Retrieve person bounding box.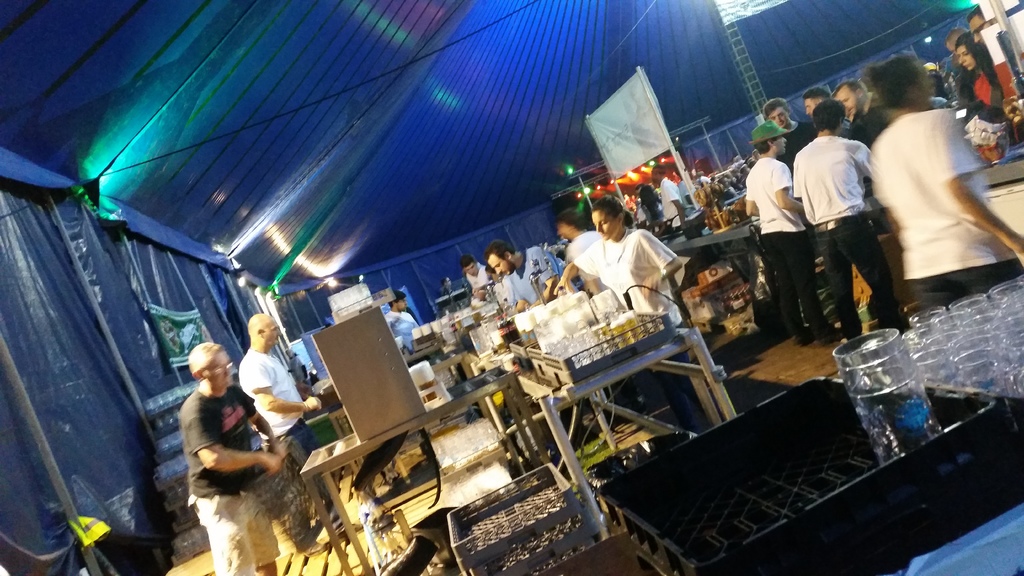
Bounding box: bbox=(791, 90, 875, 333).
